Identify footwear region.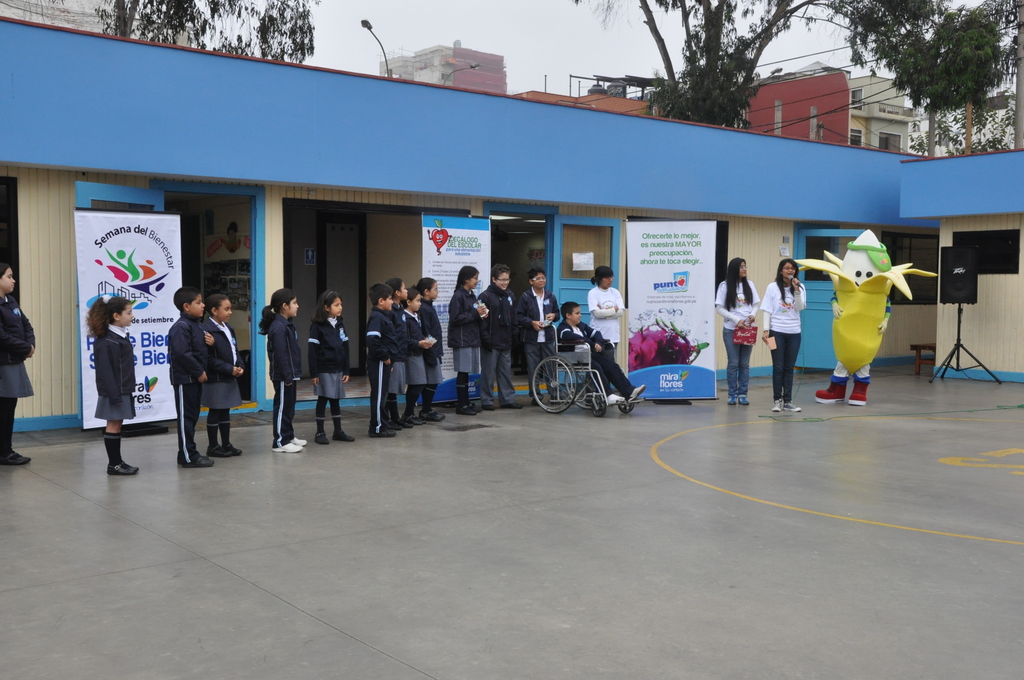
Region: (332, 429, 357, 442).
